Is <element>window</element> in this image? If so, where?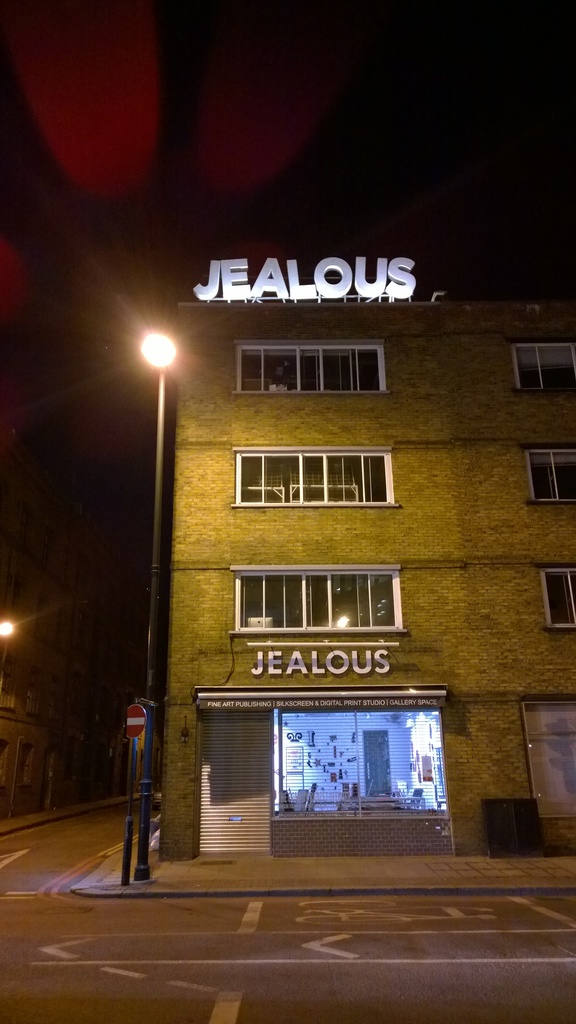
Yes, at bbox=[531, 559, 575, 626].
